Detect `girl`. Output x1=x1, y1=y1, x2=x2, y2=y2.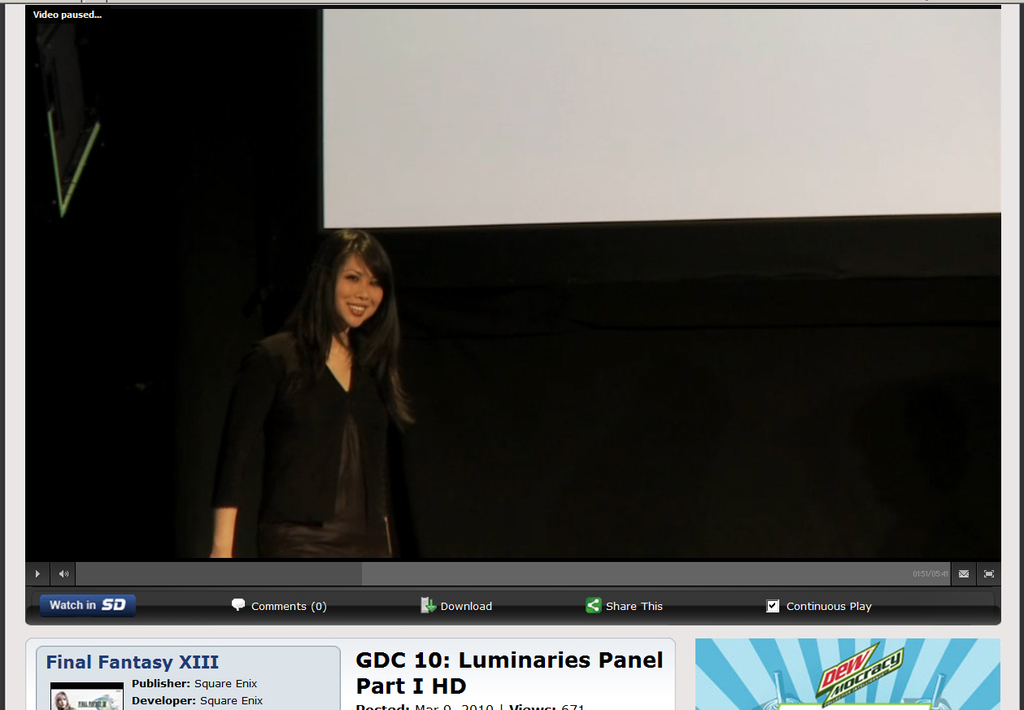
x1=210, y1=229, x2=412, y2=560.
